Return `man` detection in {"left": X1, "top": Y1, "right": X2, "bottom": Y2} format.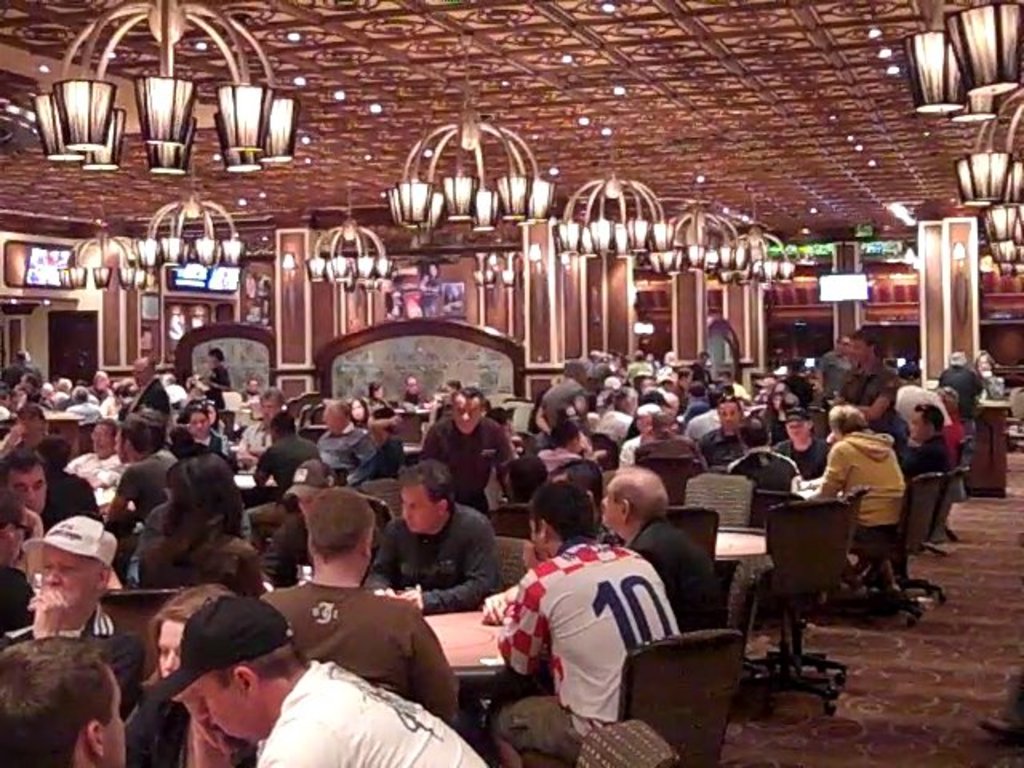
{"left": 0, "top": 635, "right": 136, "bottom": 766}.
